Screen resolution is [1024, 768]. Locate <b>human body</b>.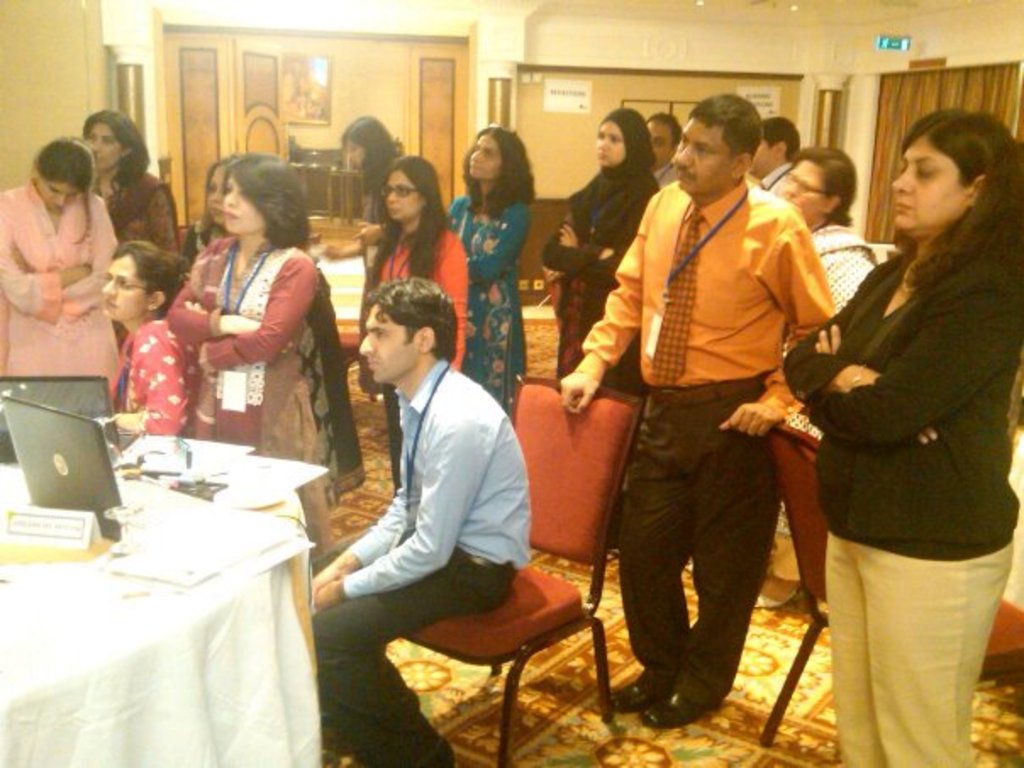
<region>0, 178, 117, 407</region>.
